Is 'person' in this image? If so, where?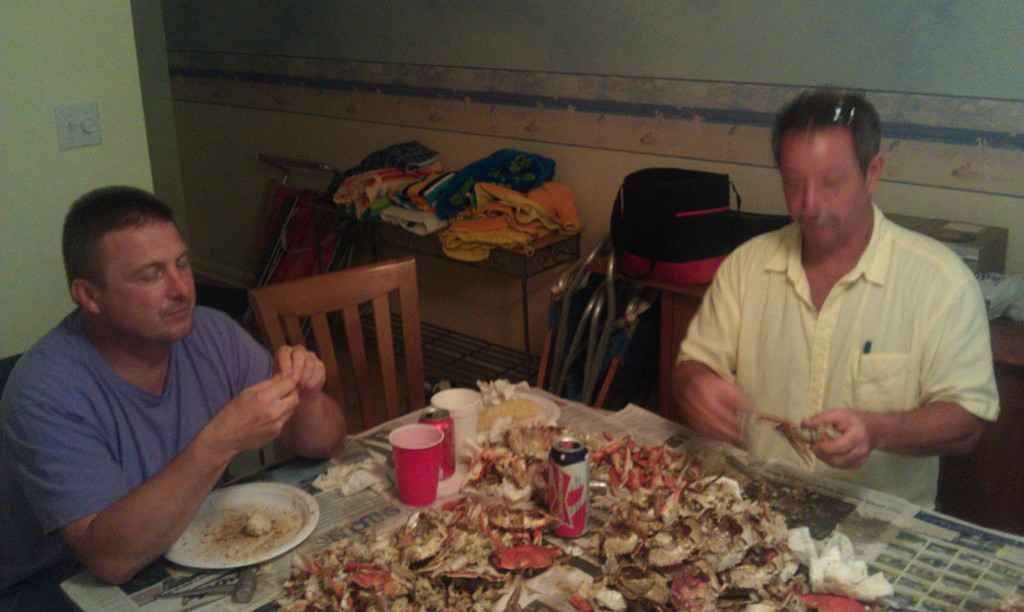
Yes, at (675,86,1007,516).
